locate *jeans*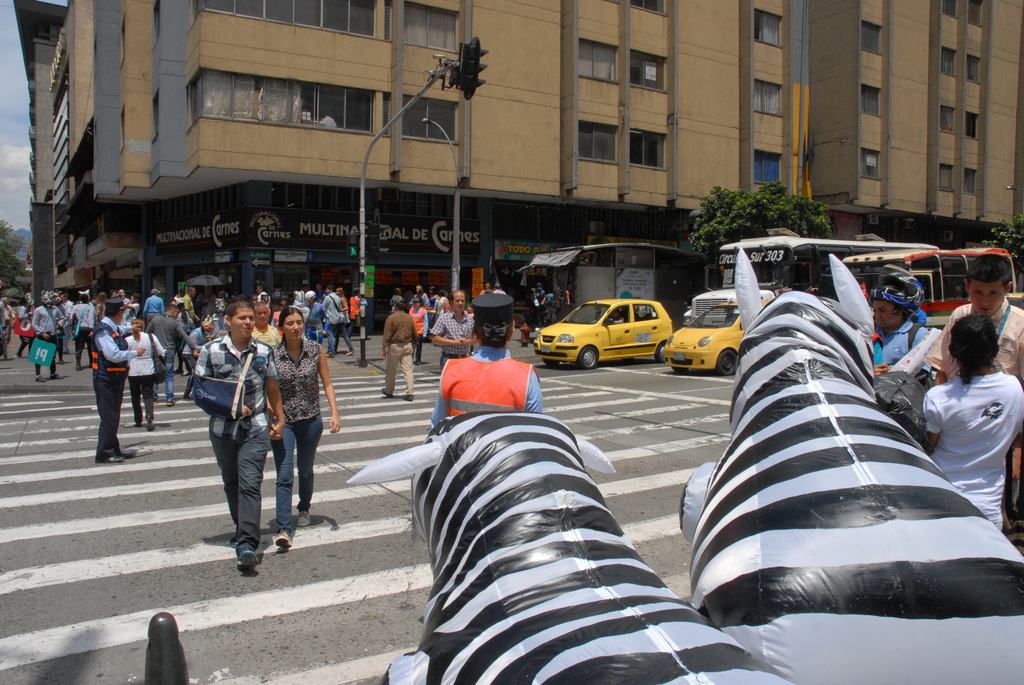
pyautogui.locateOnScreen(275, 418, 325, 530)
